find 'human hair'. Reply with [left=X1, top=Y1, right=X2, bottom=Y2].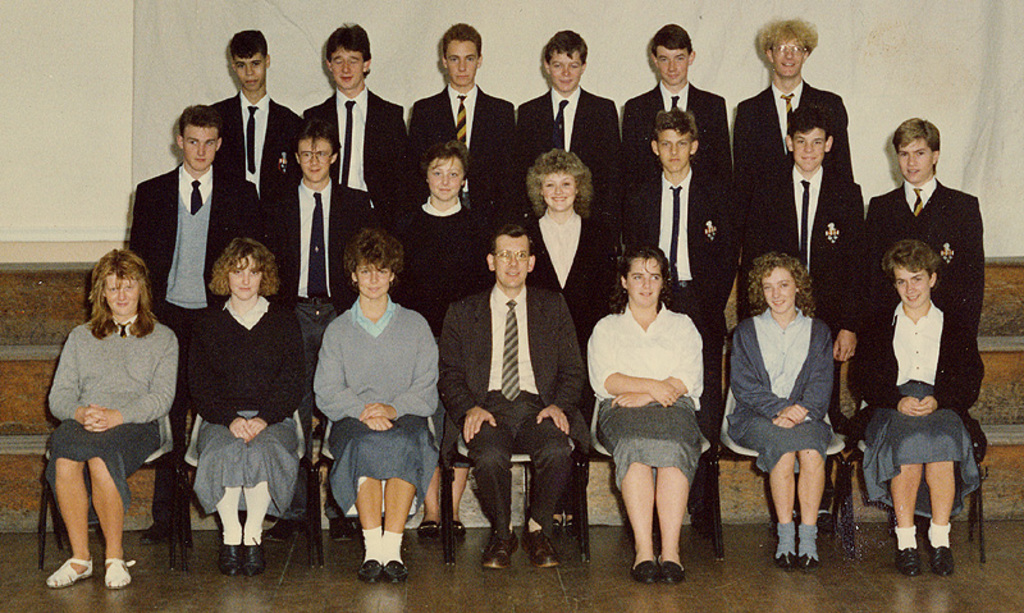
[left=884, top=239, right=937, bottom=289].
